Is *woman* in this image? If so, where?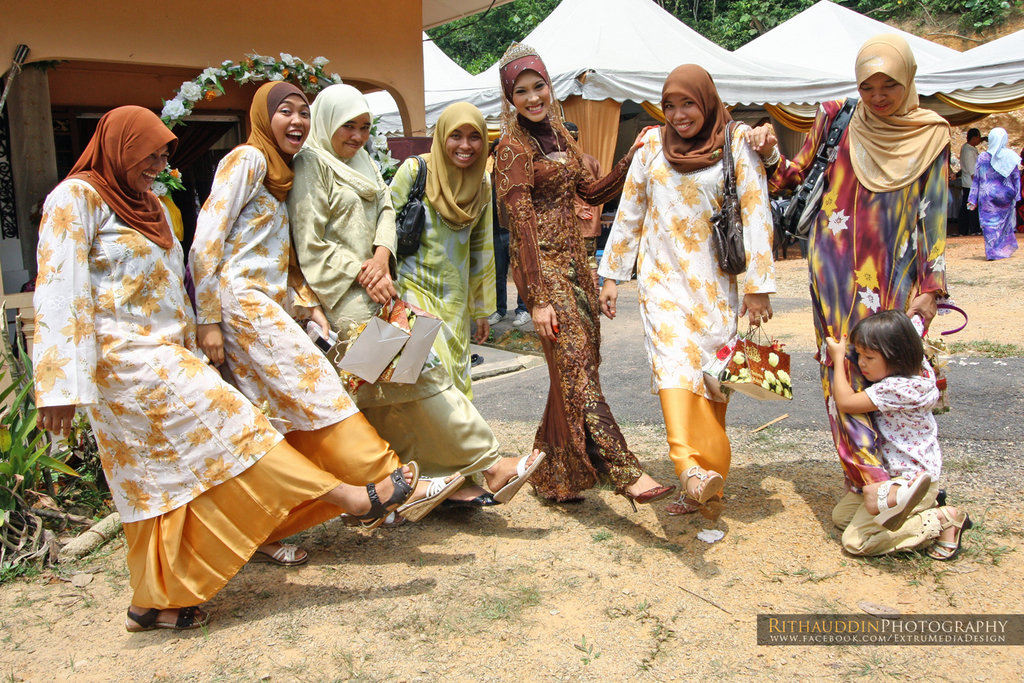
Yes, at {"x1": 44, "y1": 69, "x2": 307, "y2": 623}.
